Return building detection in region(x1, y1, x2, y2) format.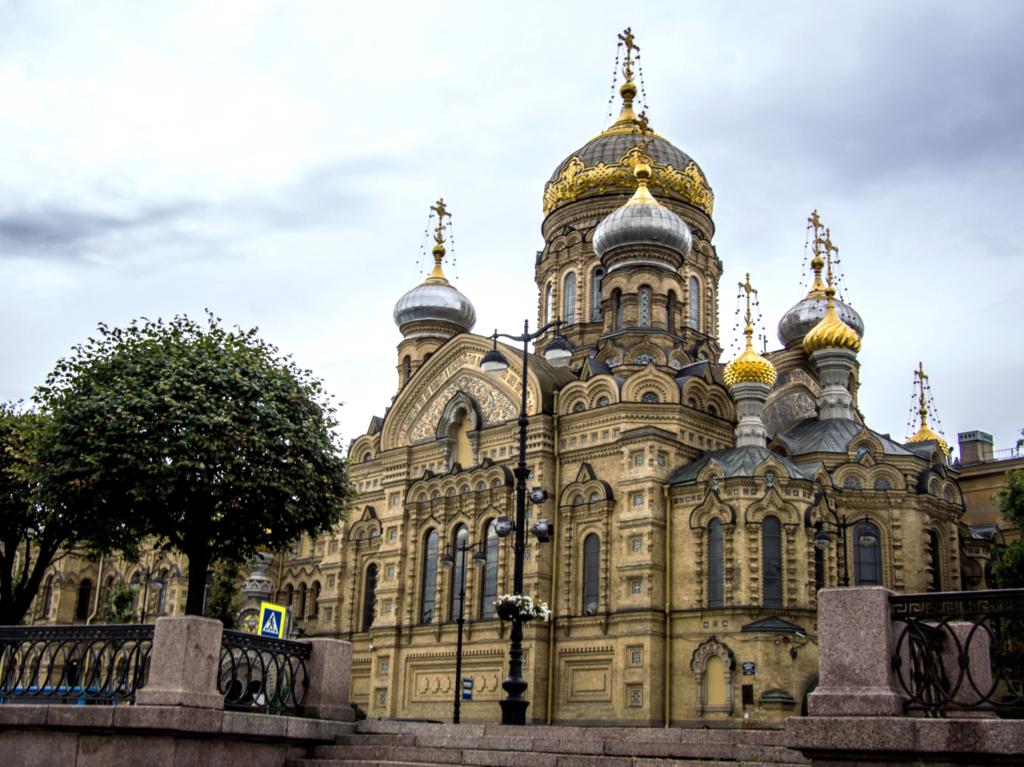
region(198, 74, 1003, 733).
